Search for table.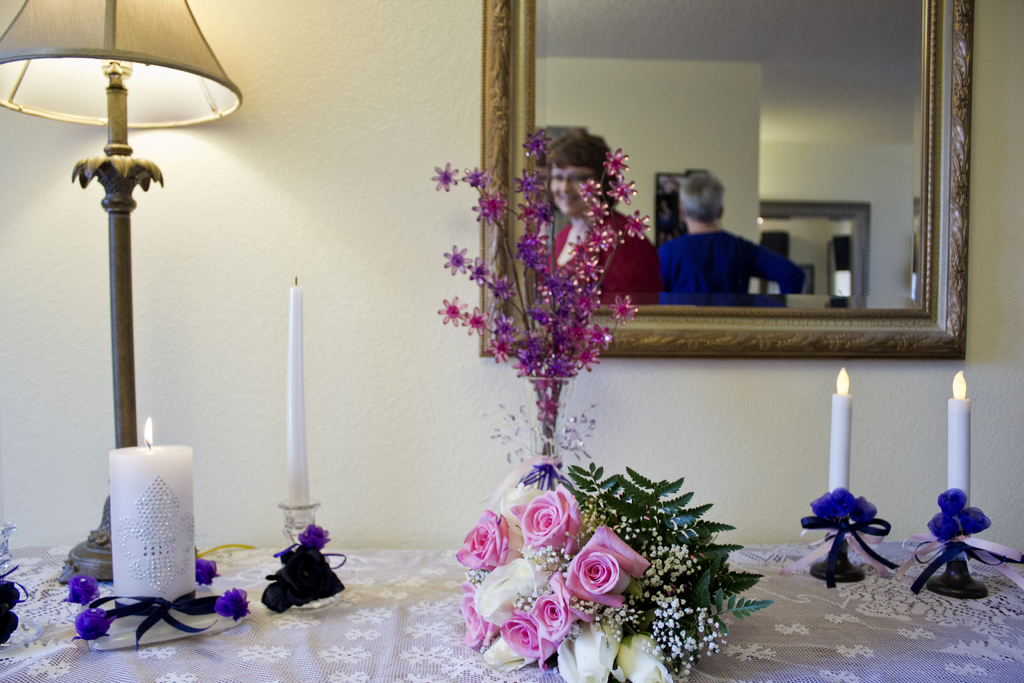
Found at select_region(0, 548, 1023, 682).
